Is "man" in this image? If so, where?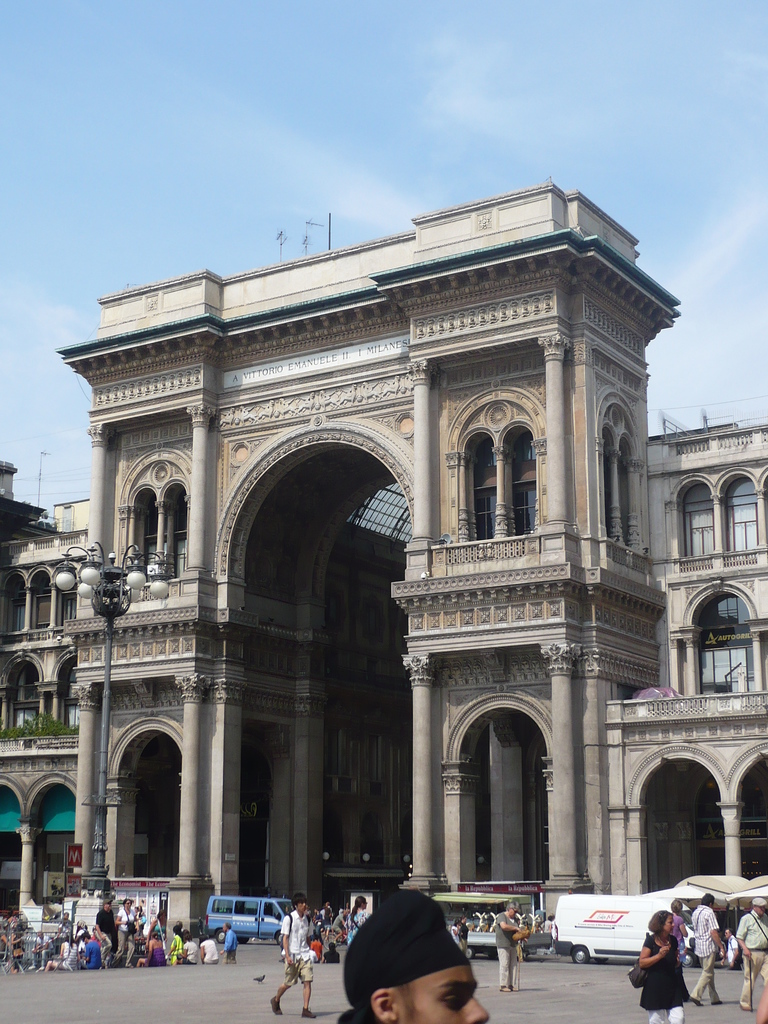
Yes, at [left=221, top=924, right=239, bottom=966].
